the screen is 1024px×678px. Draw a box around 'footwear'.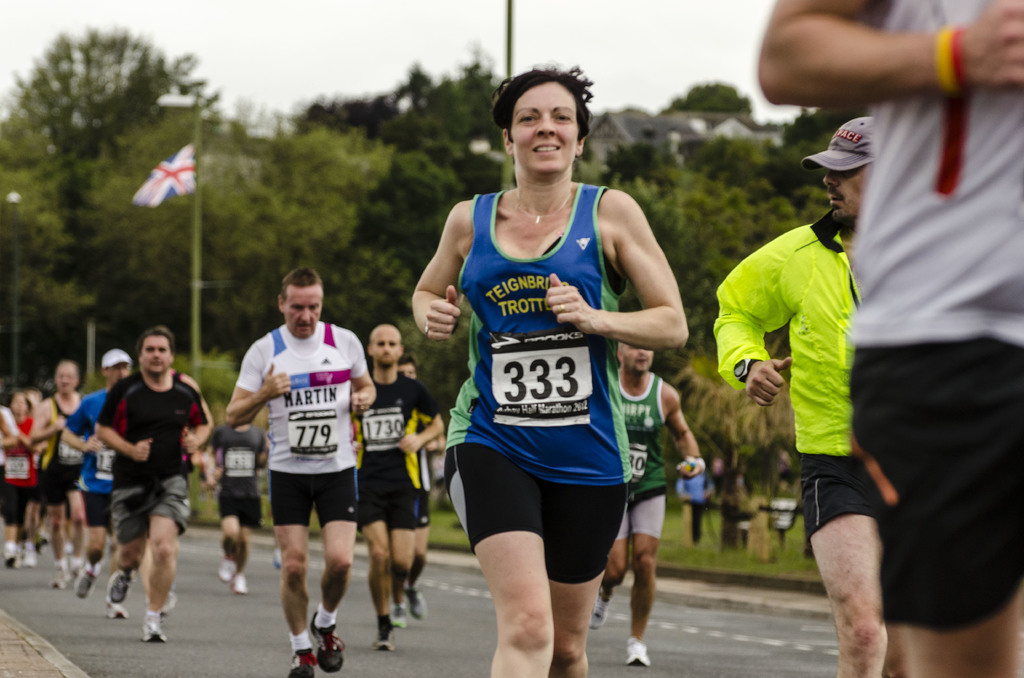
{"left": 588, "top": 592, "right": 609, "bottom": 632}.
